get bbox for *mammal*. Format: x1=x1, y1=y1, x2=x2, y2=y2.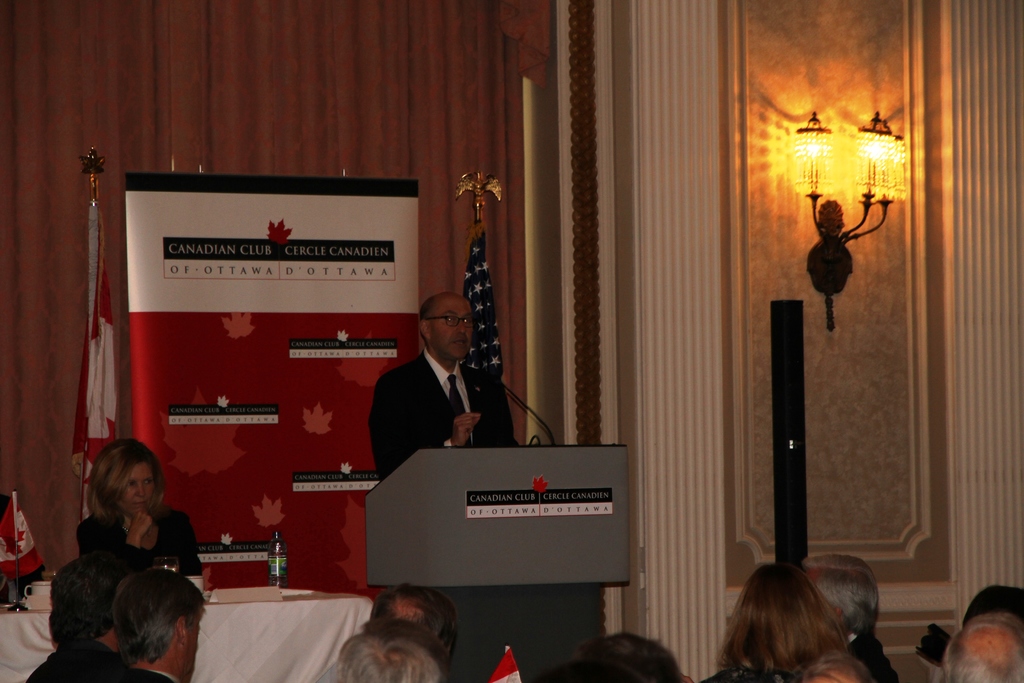
x1=947, y1=611, x2=1023, y2=682.
